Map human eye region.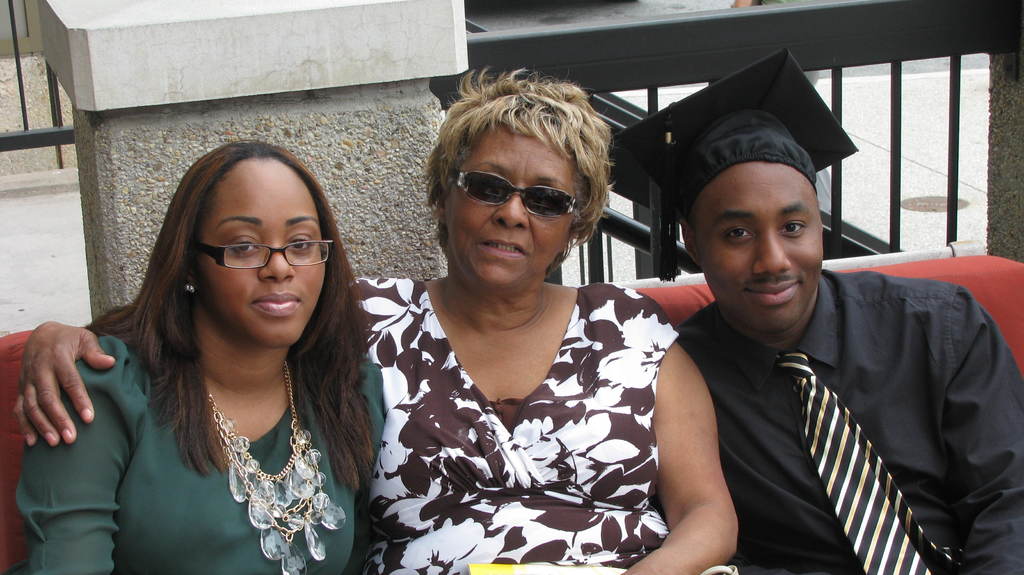
Mapped to l=285, t=232, r=315, b=255.
